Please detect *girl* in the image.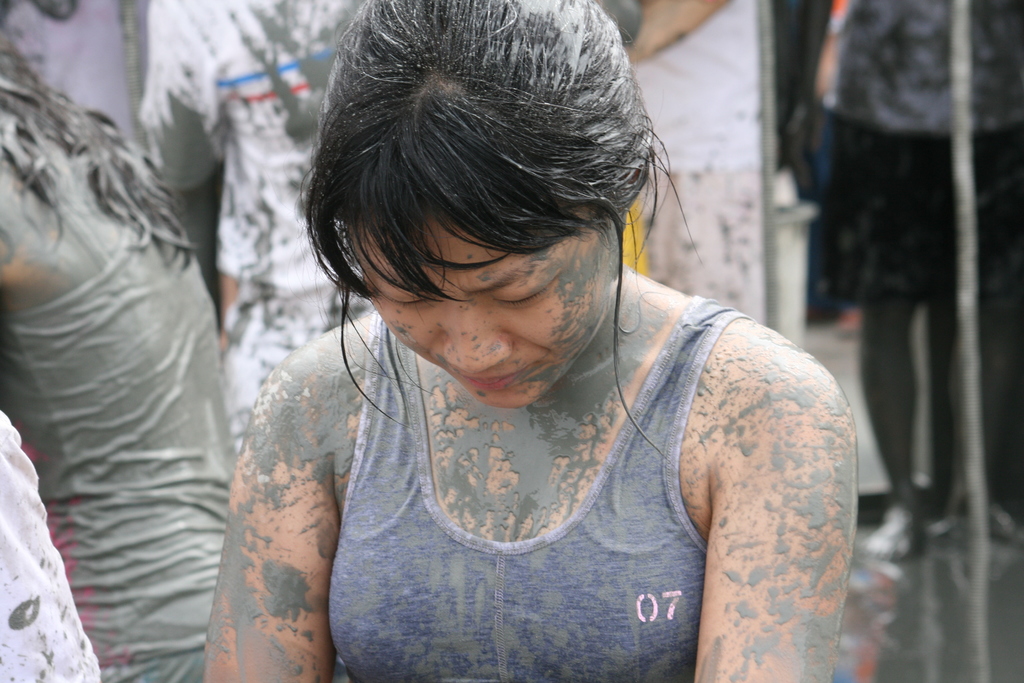
bbox(202, 0, 861, 682).
